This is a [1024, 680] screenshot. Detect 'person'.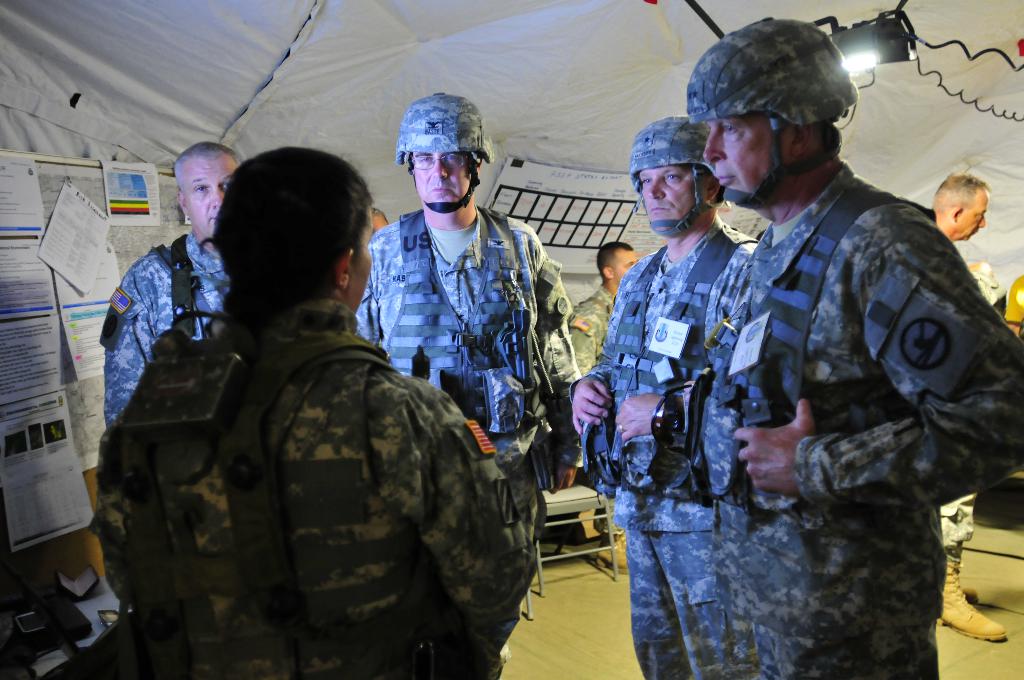
region(566, 238, 641, 377).
